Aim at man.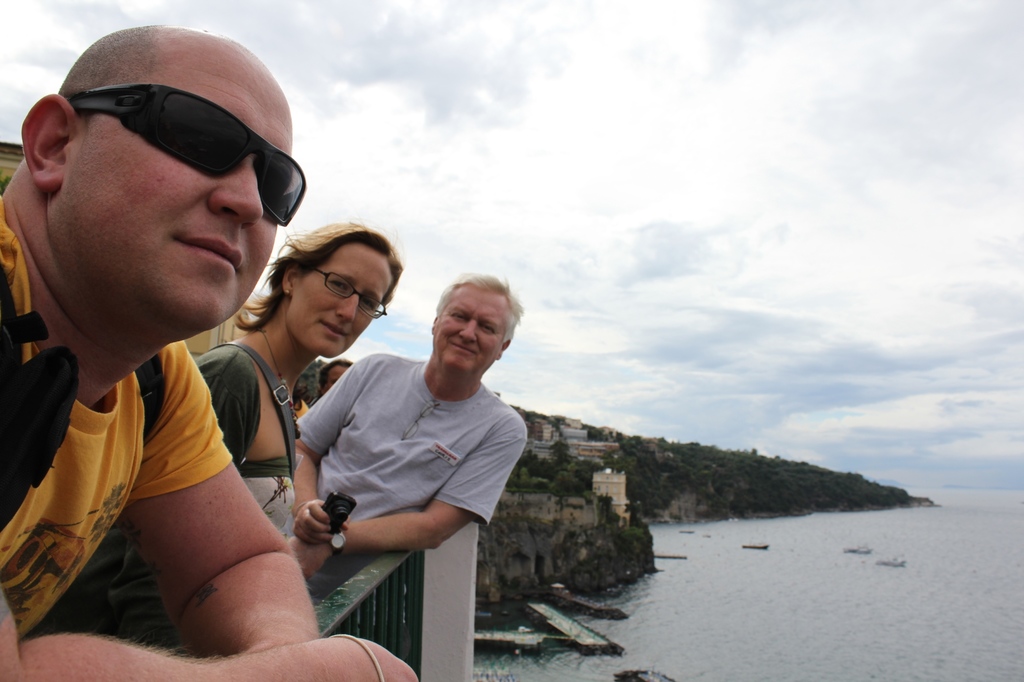
Aimed at (x1=0, y1=24, x2=420, y2=681).
